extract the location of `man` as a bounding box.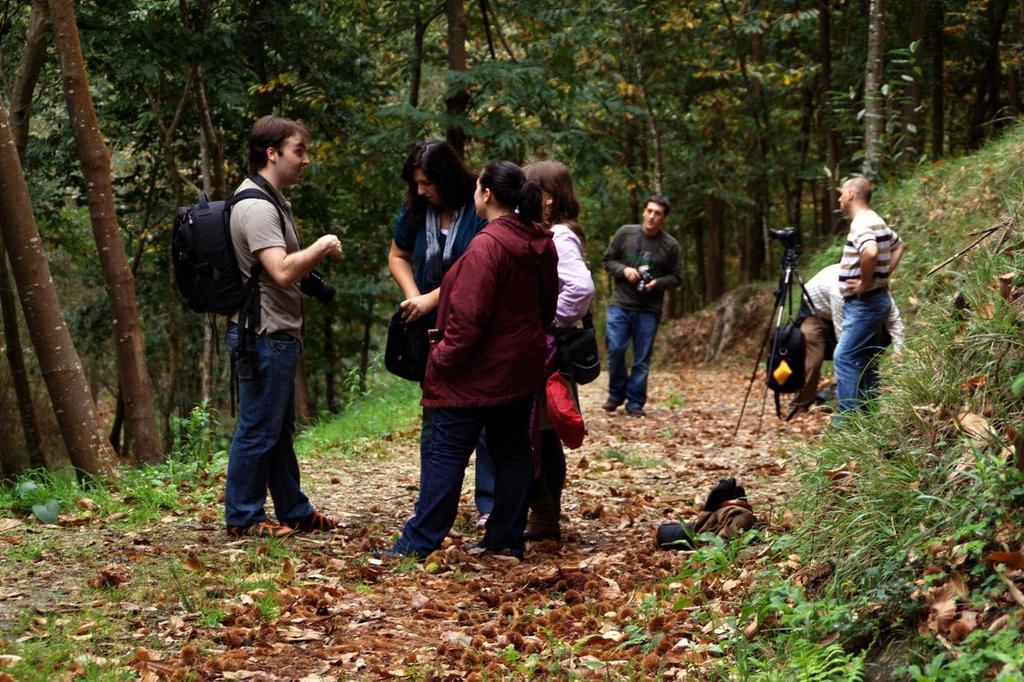
(left=832, top=176, right=909, bottom=412).
